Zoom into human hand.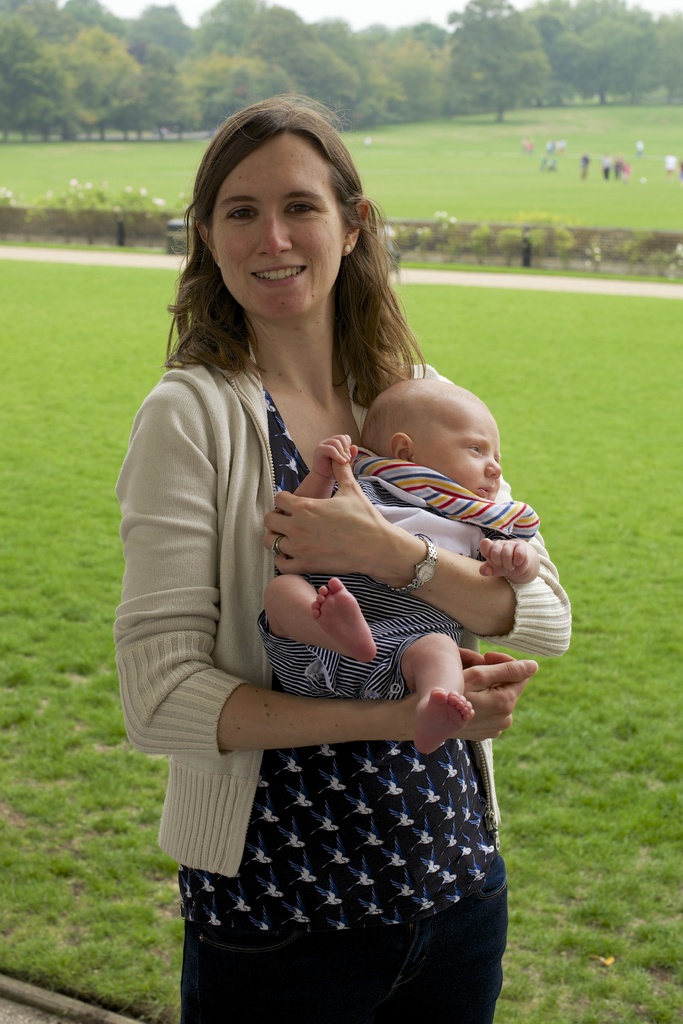
Zoom target: box(475, 535, 529, 580).
